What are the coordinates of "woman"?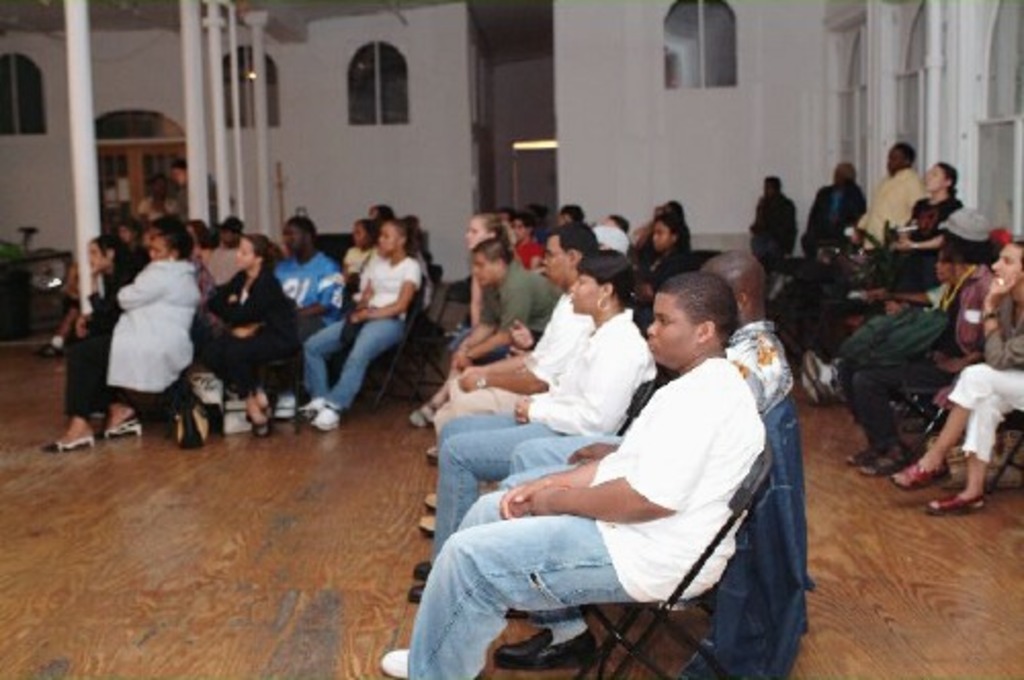
BBox(403, 246, 649, 604).
